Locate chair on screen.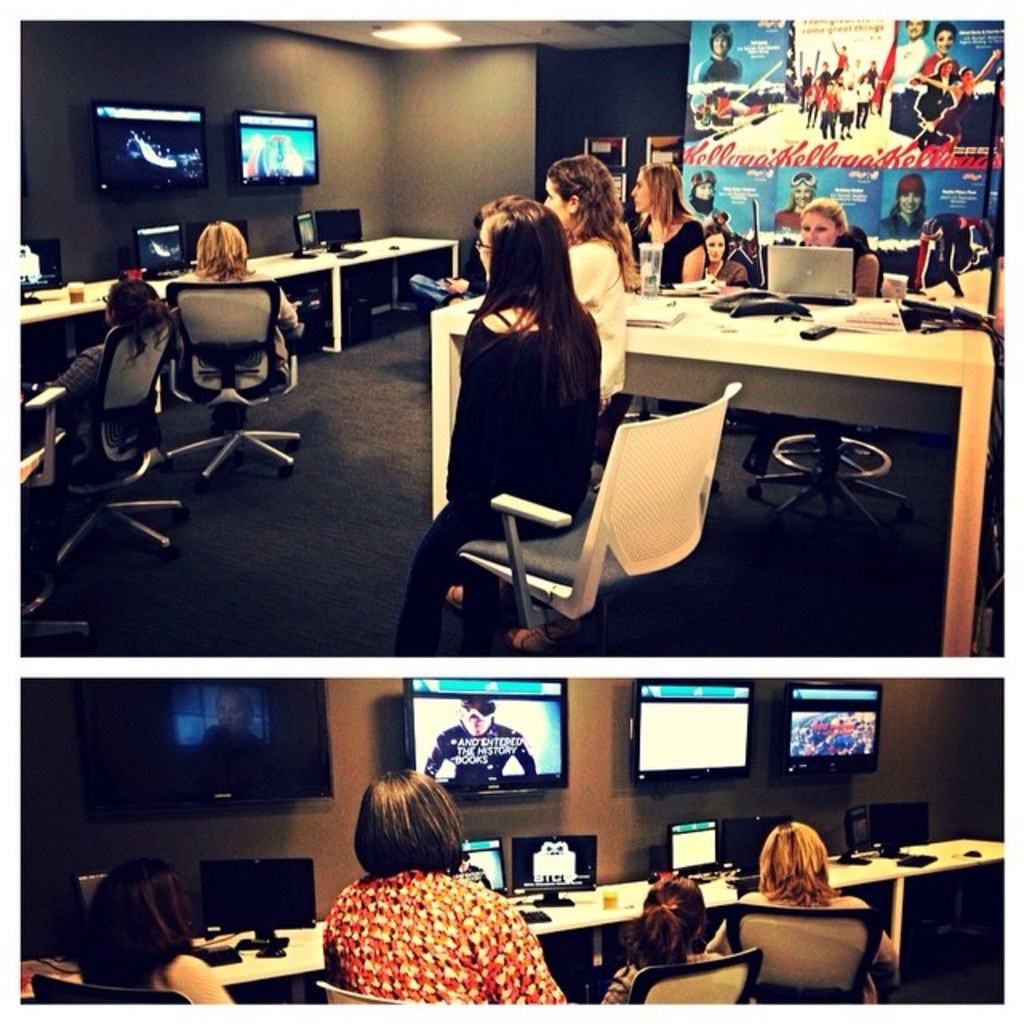
On screen at {"x1": 29, "y1": 970, "x2": 192, "y2": 1005}.
